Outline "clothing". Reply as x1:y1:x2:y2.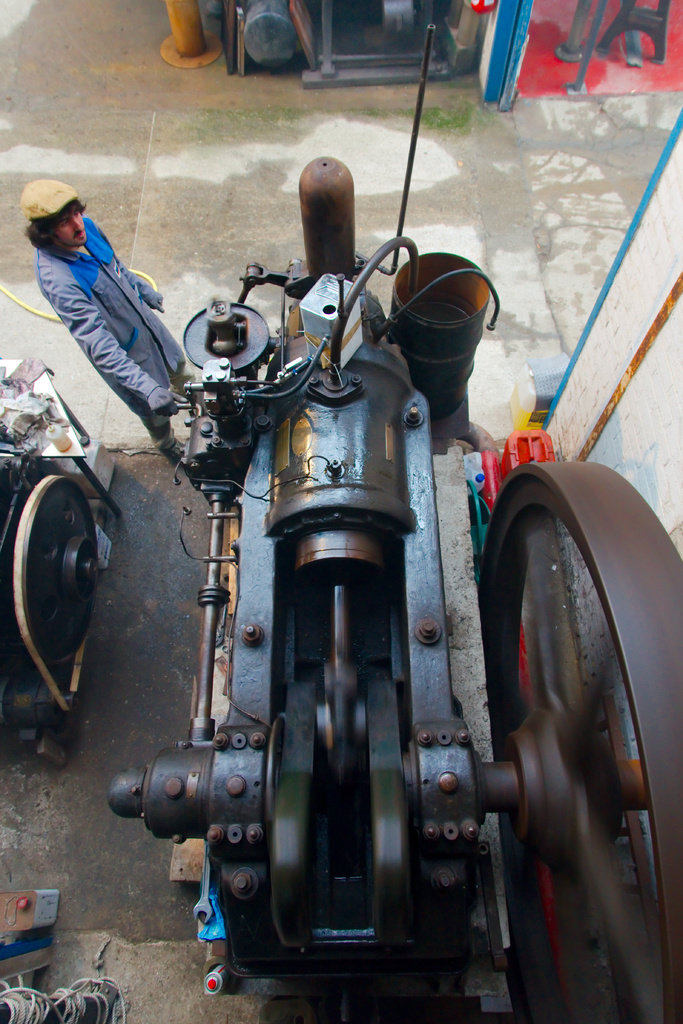
24:191:187:440.
